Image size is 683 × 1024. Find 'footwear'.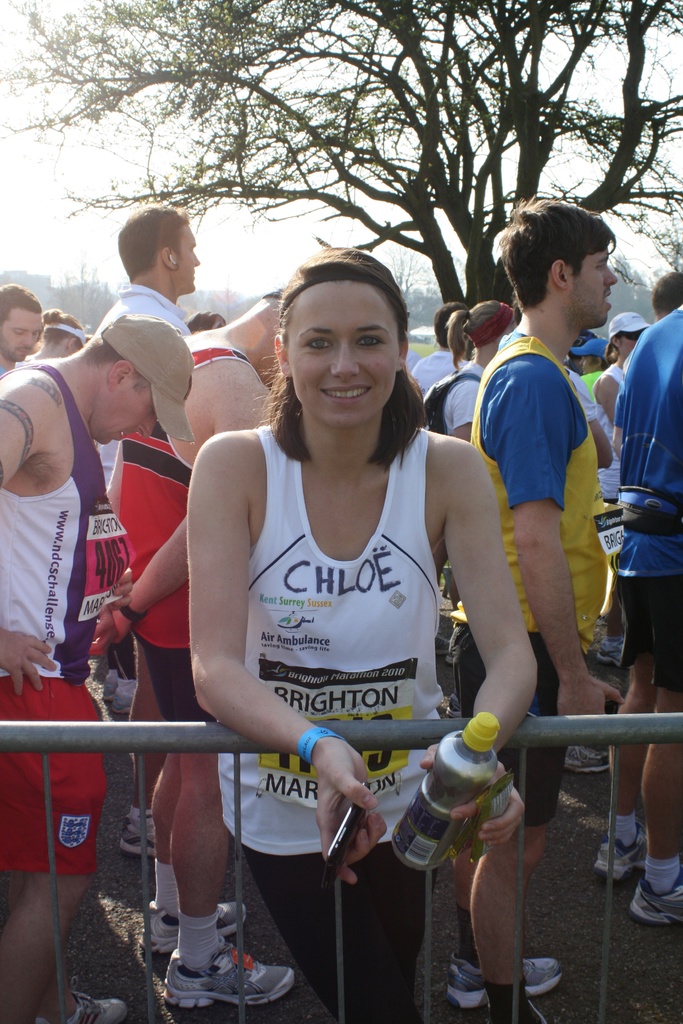
<region>108, 684, 141, 715</region>.
